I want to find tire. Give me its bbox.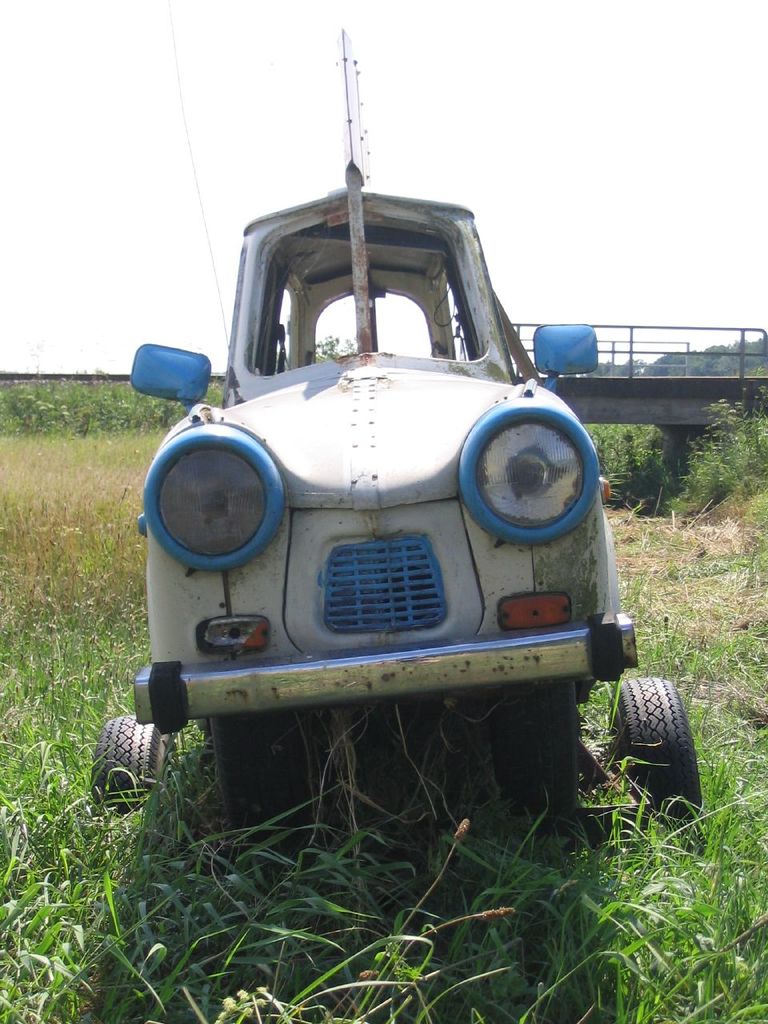
603:672:707:820.
